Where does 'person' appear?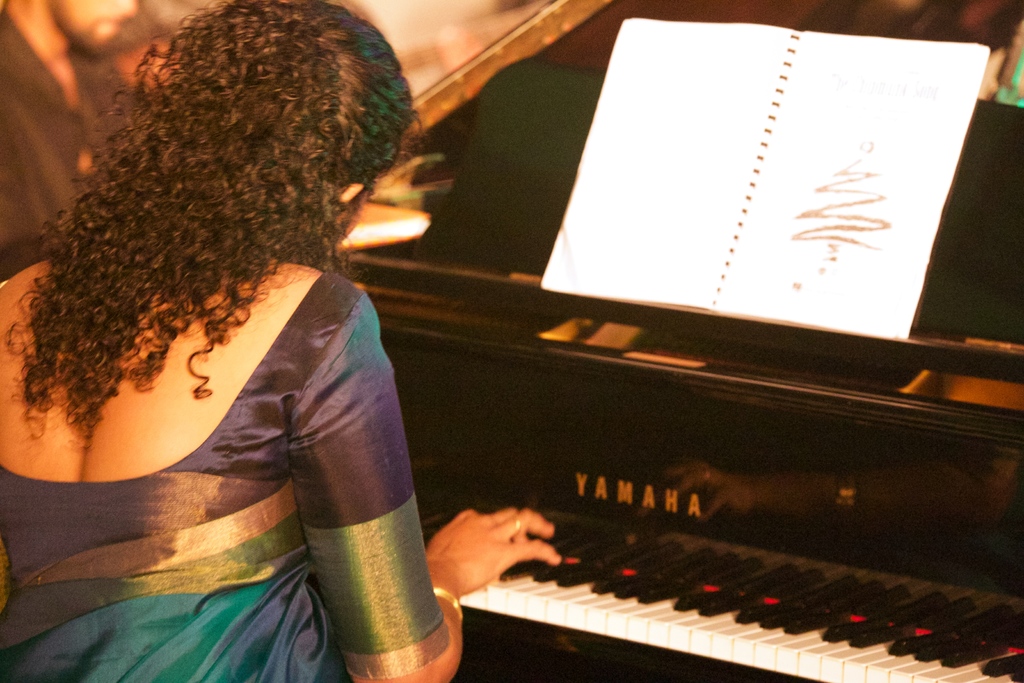
Appears at <bbox>3, 0, 471, 657</bbox>.
